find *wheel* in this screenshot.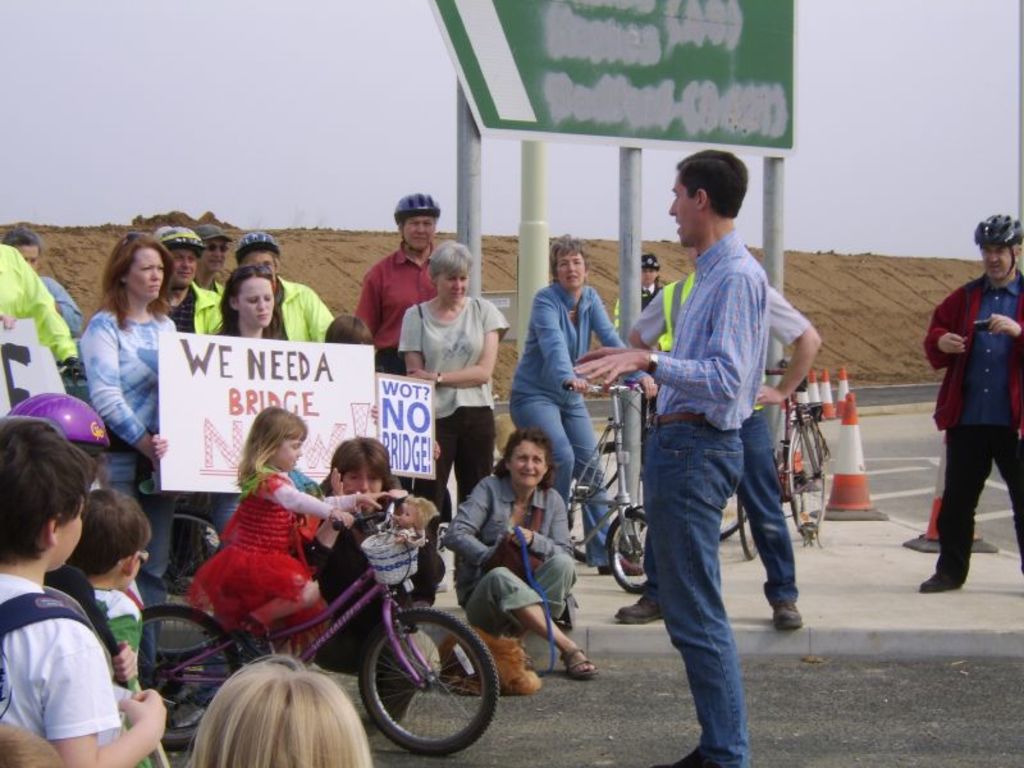
The bounding box for *wheel* is <bbox>137, 603, 244, 755</bbox>.
